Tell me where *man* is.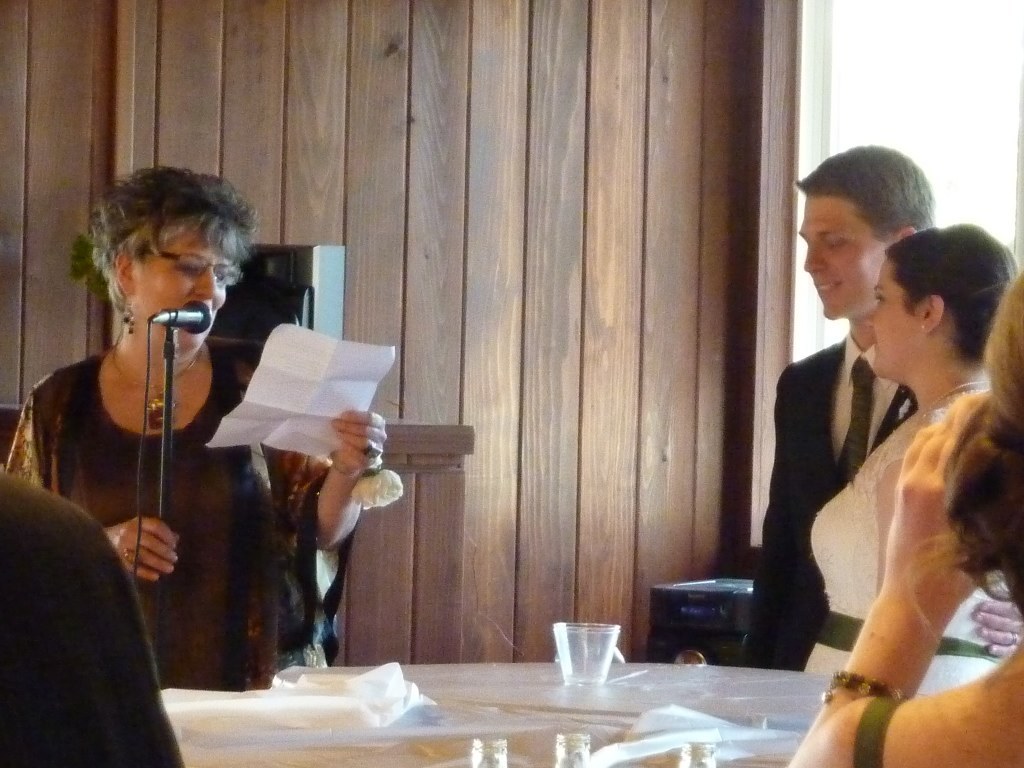
*man* is at 753/143/932/665.
